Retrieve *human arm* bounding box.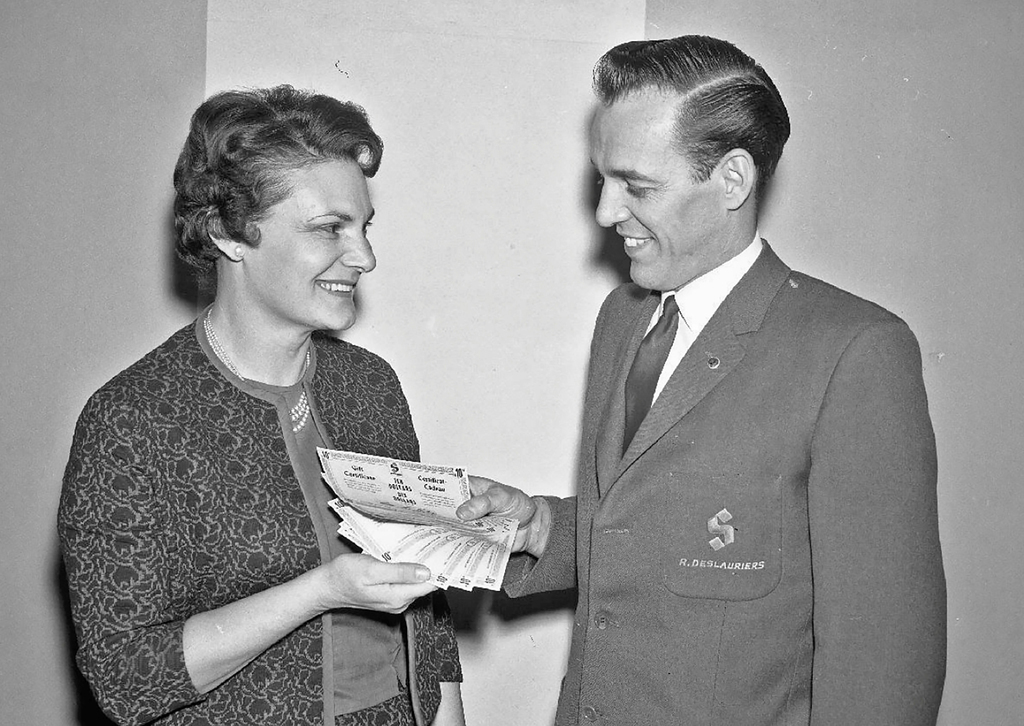
Bounding box: rect(390, 363, 476, 725).
